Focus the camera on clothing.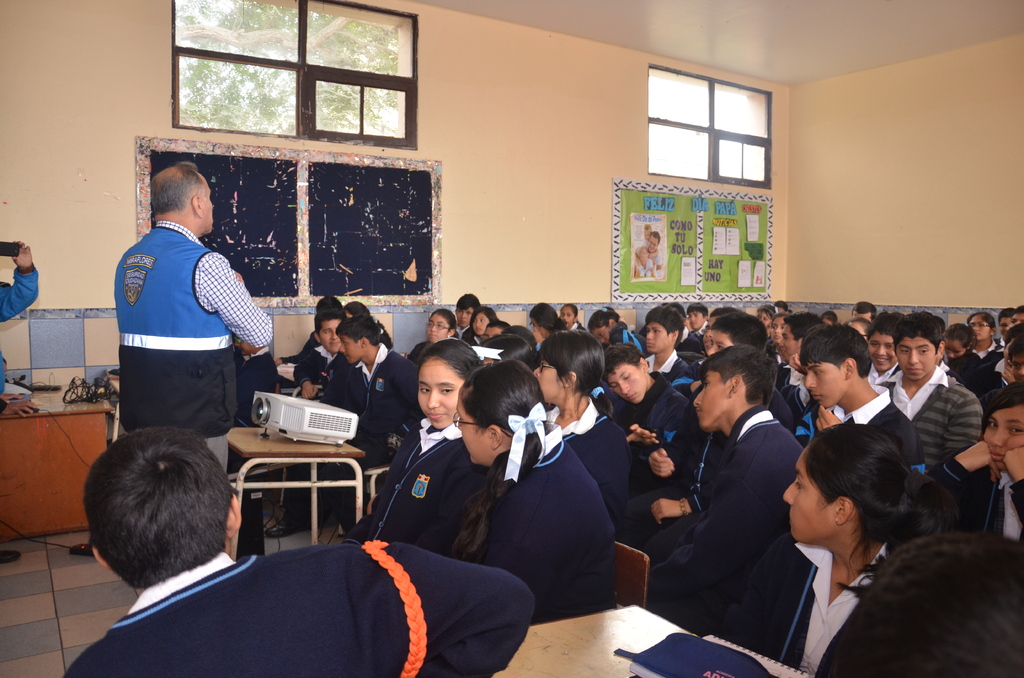
Focus region: rect(114, 220, 271, 476).
